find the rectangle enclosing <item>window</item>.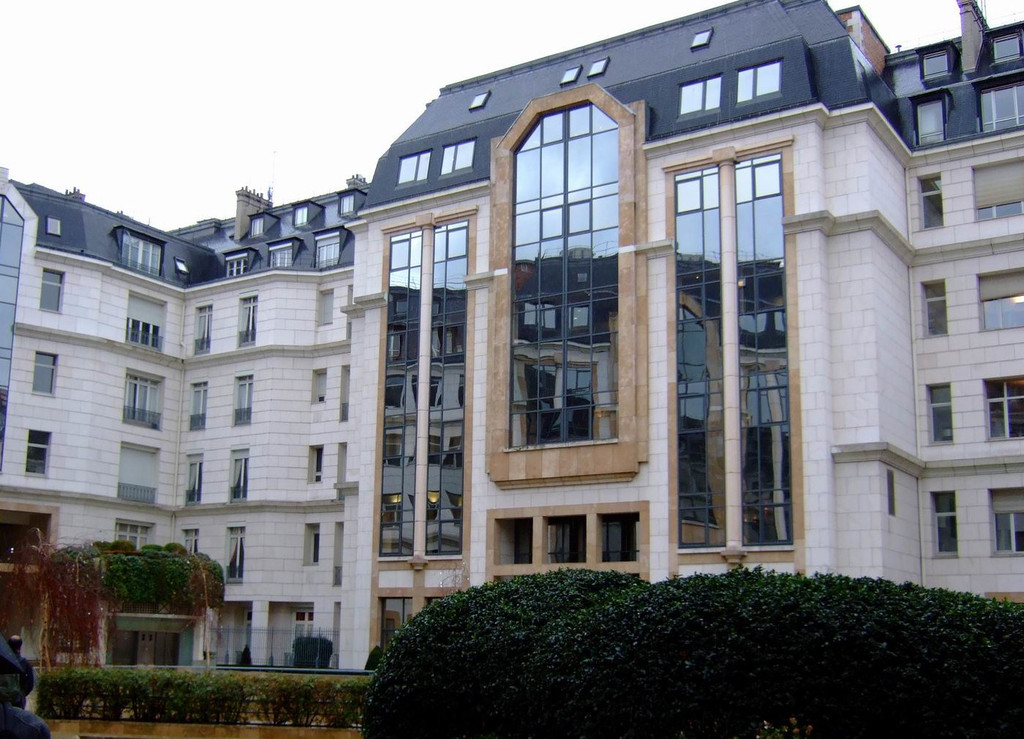
left=989, top=492, right=1023, bottom=559.
